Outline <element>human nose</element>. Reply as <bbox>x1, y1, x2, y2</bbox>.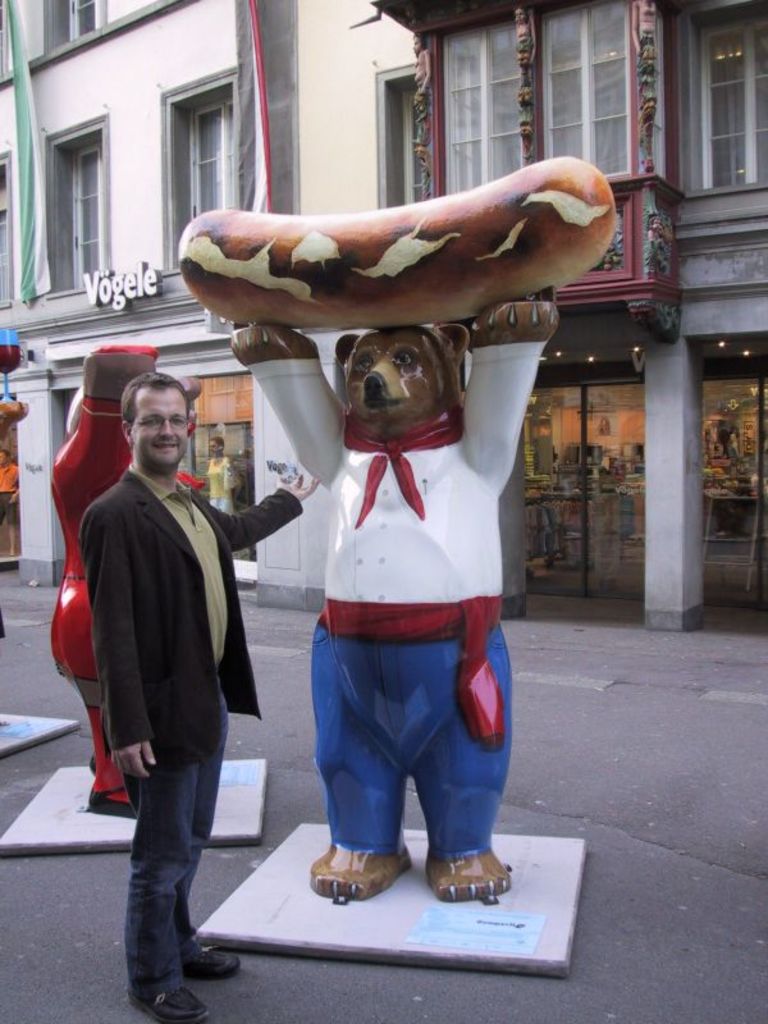
<bbox>163, 421, 175, 435</bbox>.
